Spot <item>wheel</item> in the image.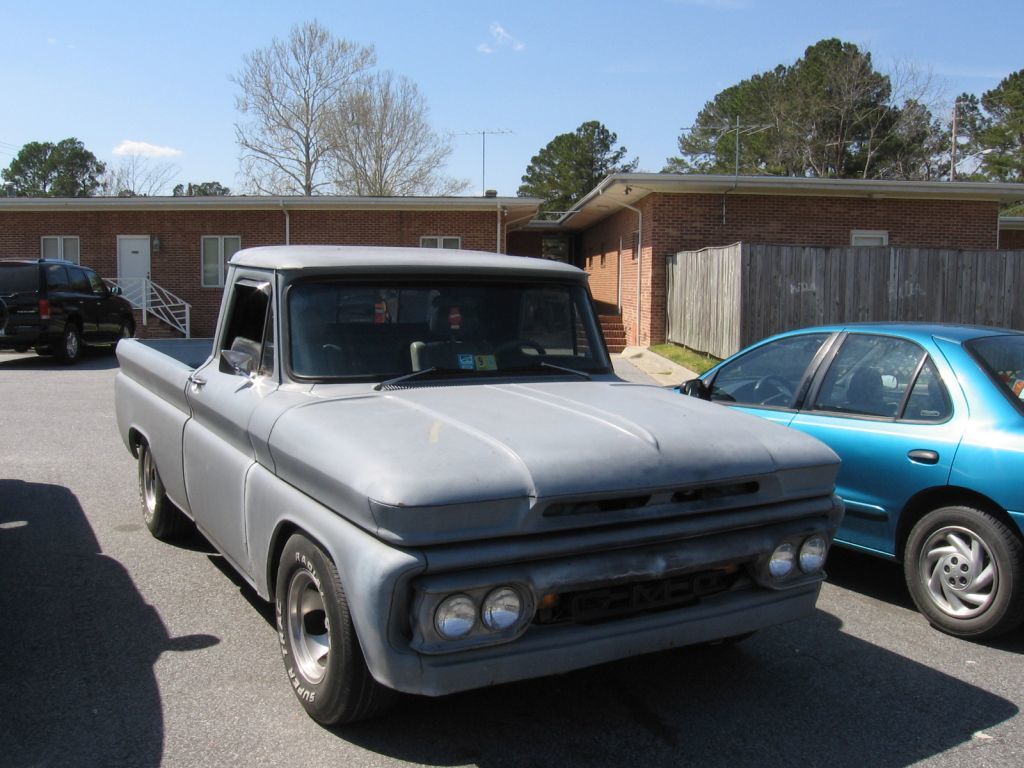
<item>wheel</item> found at {"x1": 487, "y1": 335, "x2": 551, "y2": 366}.
